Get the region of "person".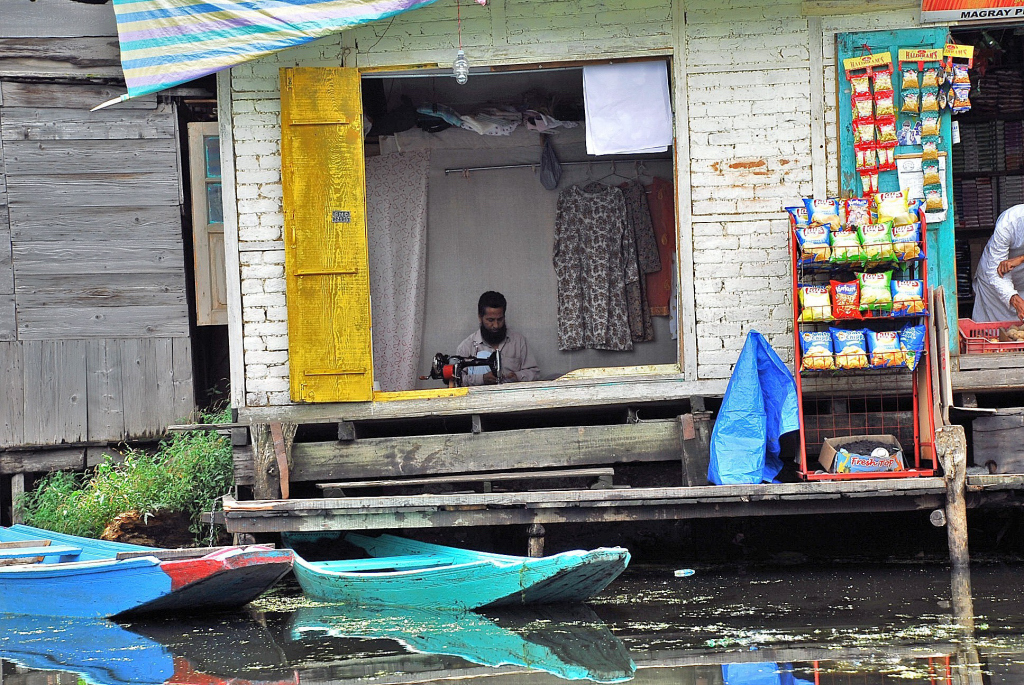
(458,289,538,379).
